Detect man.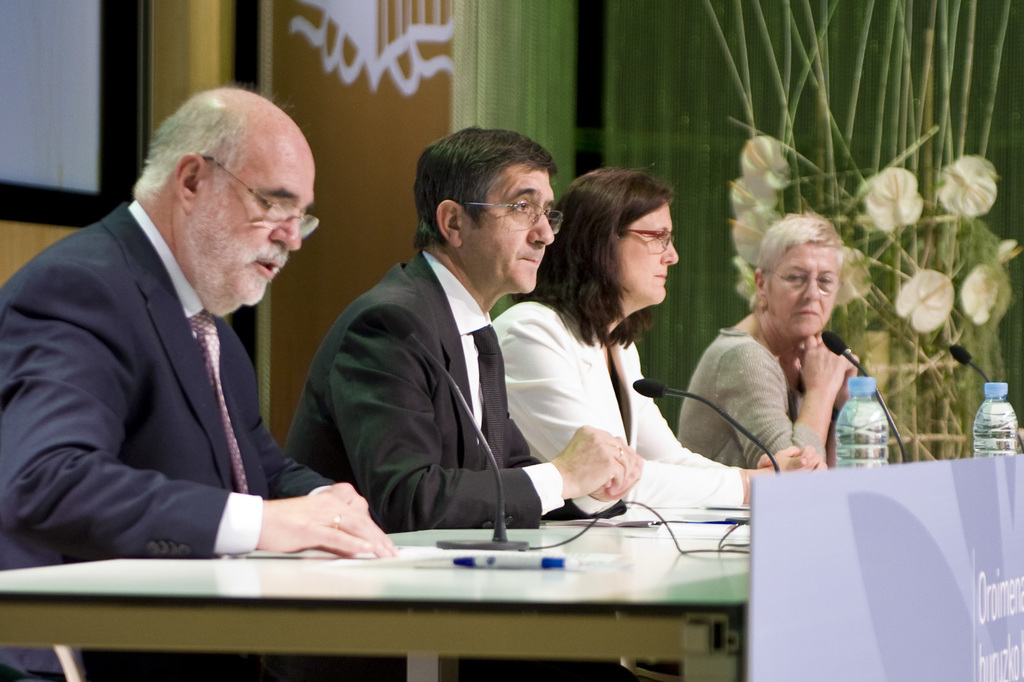
Detected at (left=281, top=124, right=643, bottom=536).
